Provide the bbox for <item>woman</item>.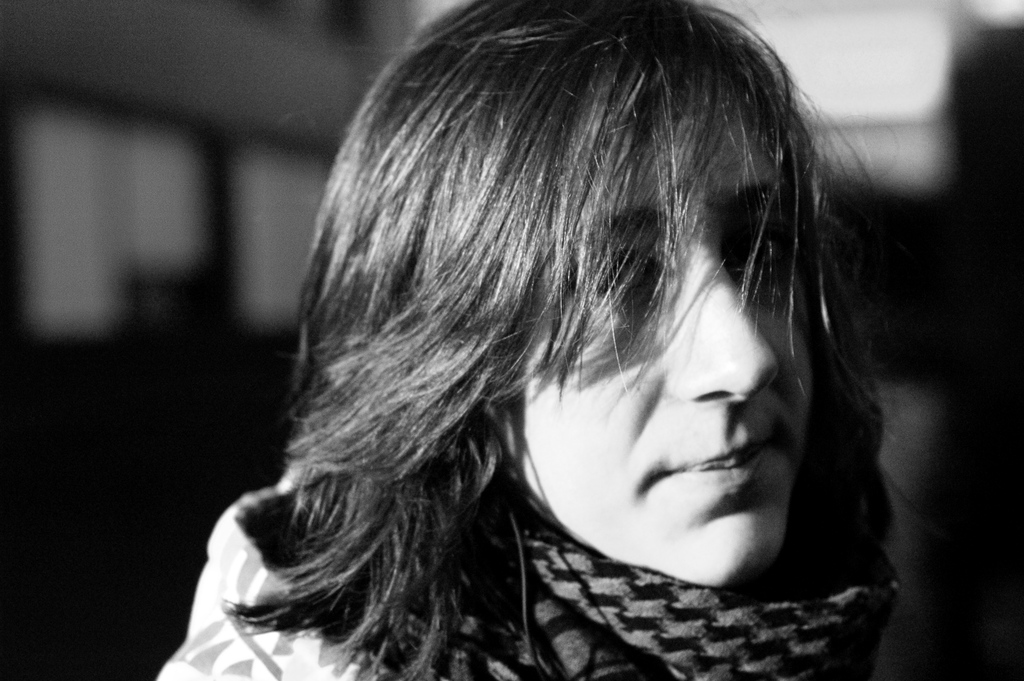
157,1,900,680.
